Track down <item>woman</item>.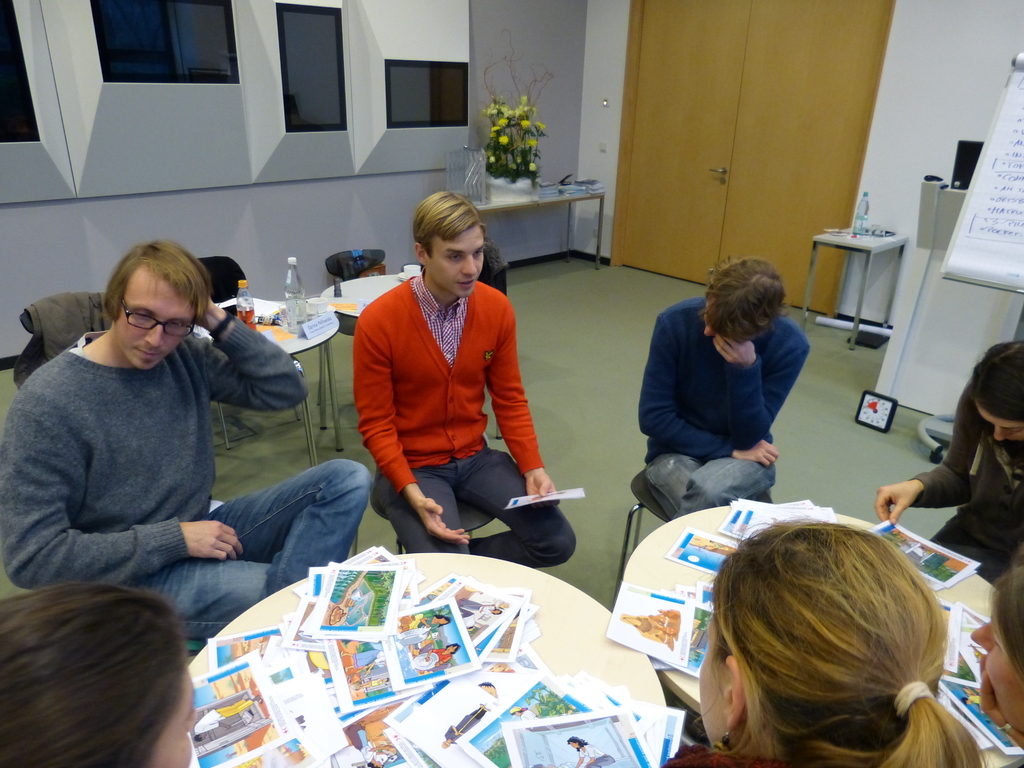
Tracked to x1=669, y1=521, x2=984, y2=767.
